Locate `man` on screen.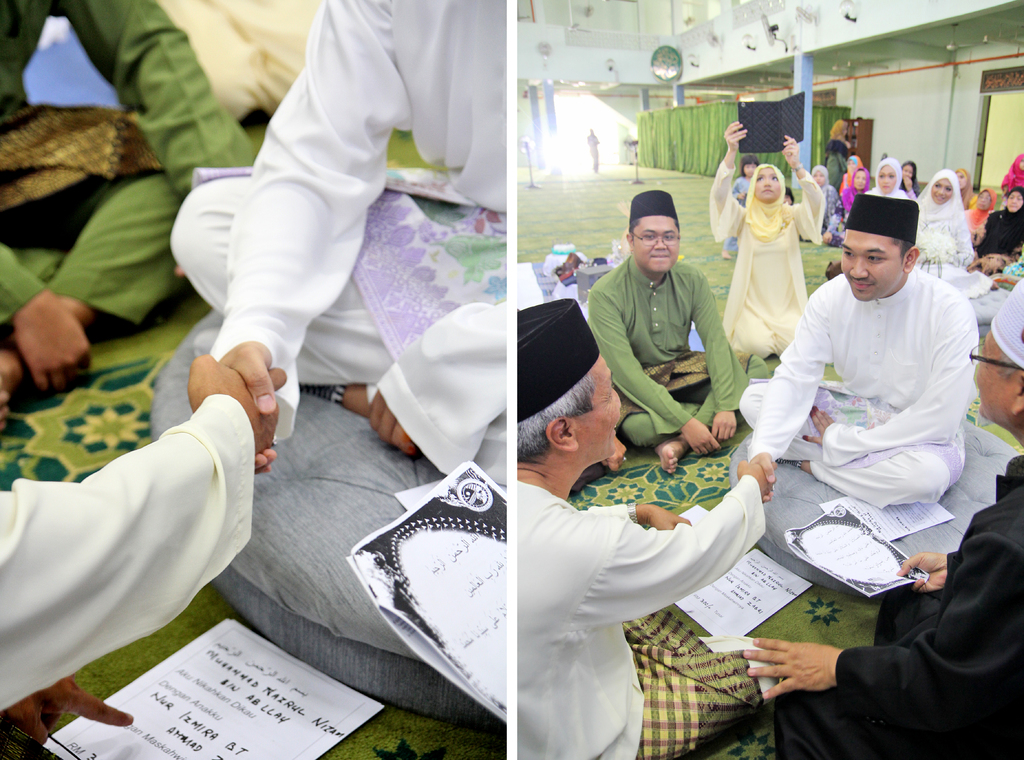
On screen at 0:0:257:431.
